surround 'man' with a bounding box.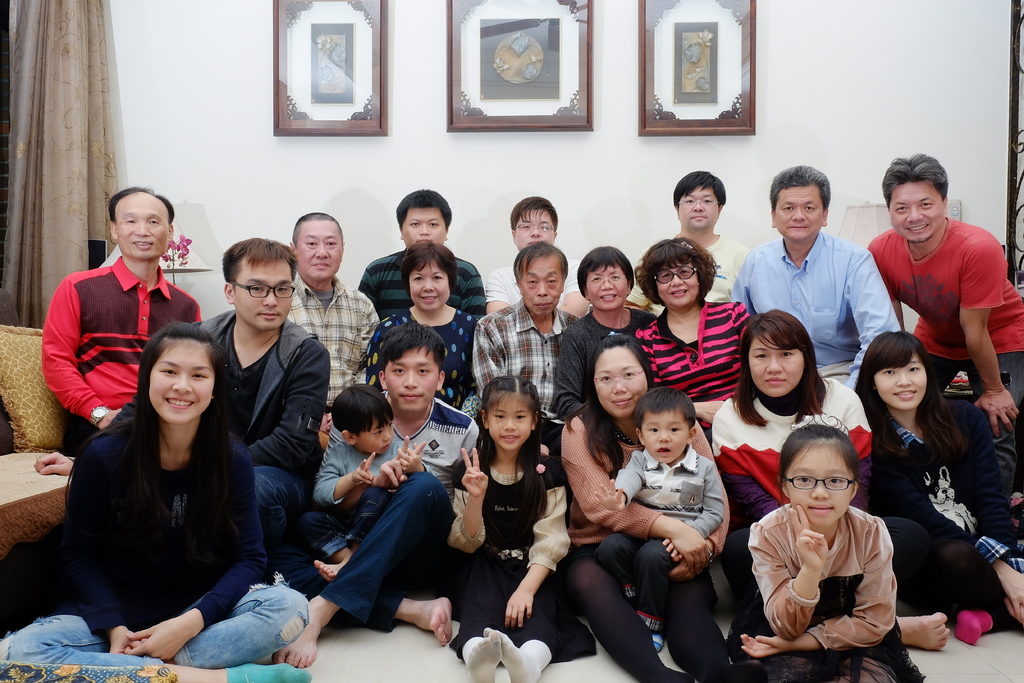
x1=359 y1=192 x2=488 y2=315.
